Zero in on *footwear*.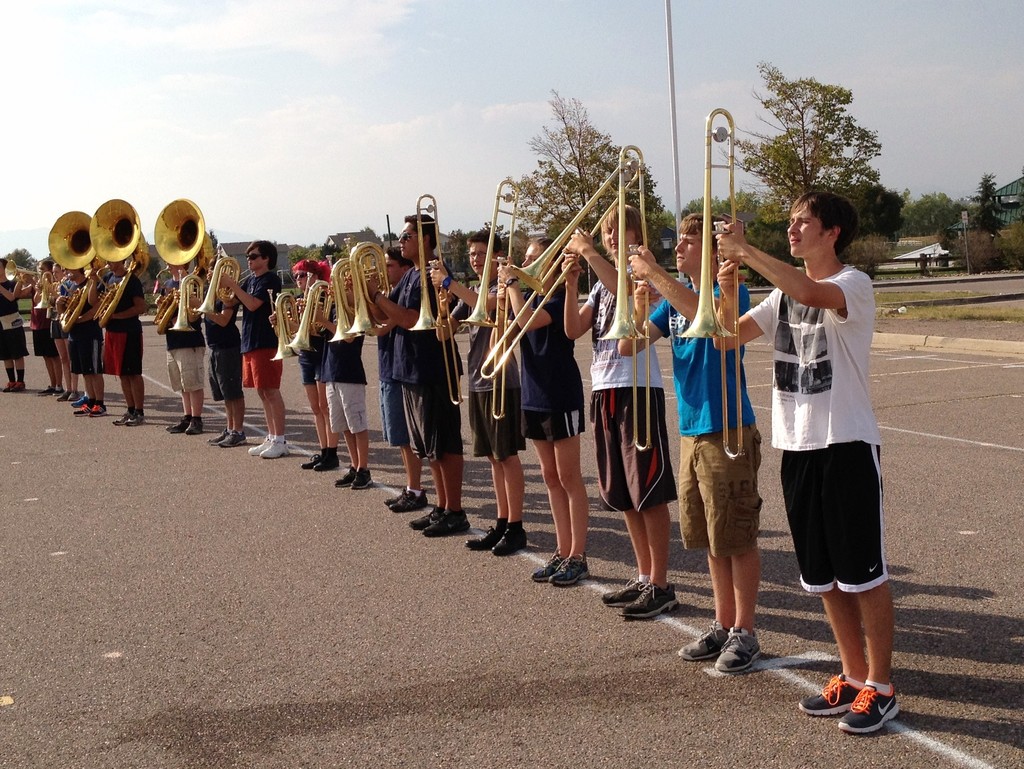
Zeroed in: box(74, 406, 87, 415).
